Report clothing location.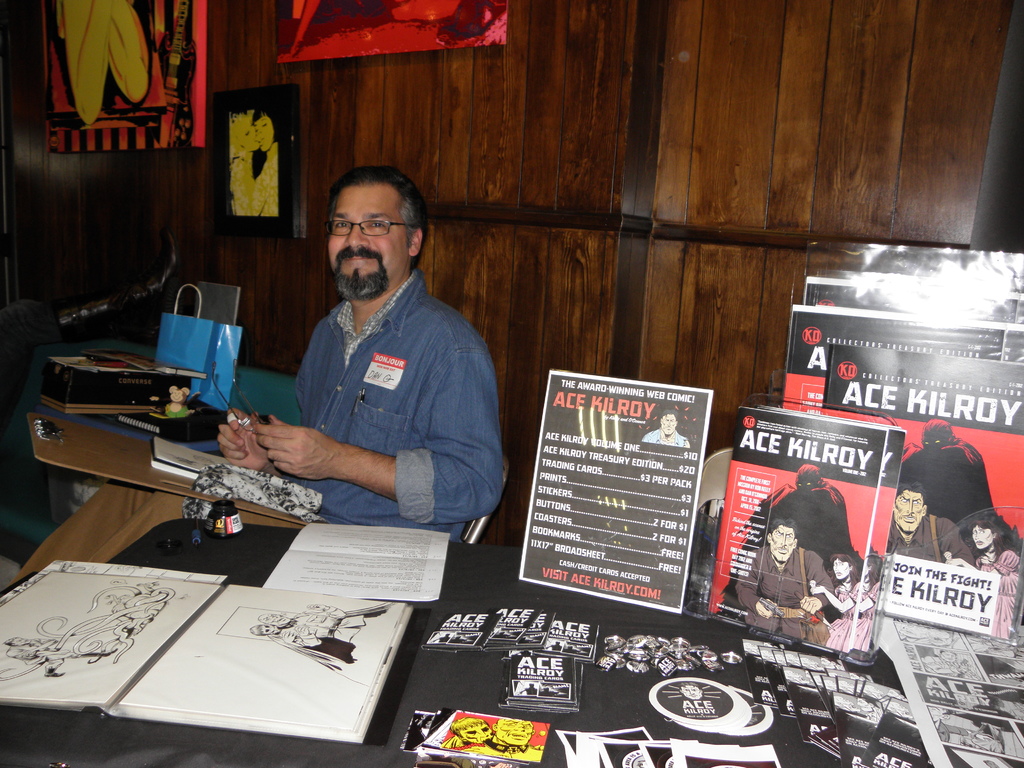
Report: locate(962, 729, 1002, 754).
